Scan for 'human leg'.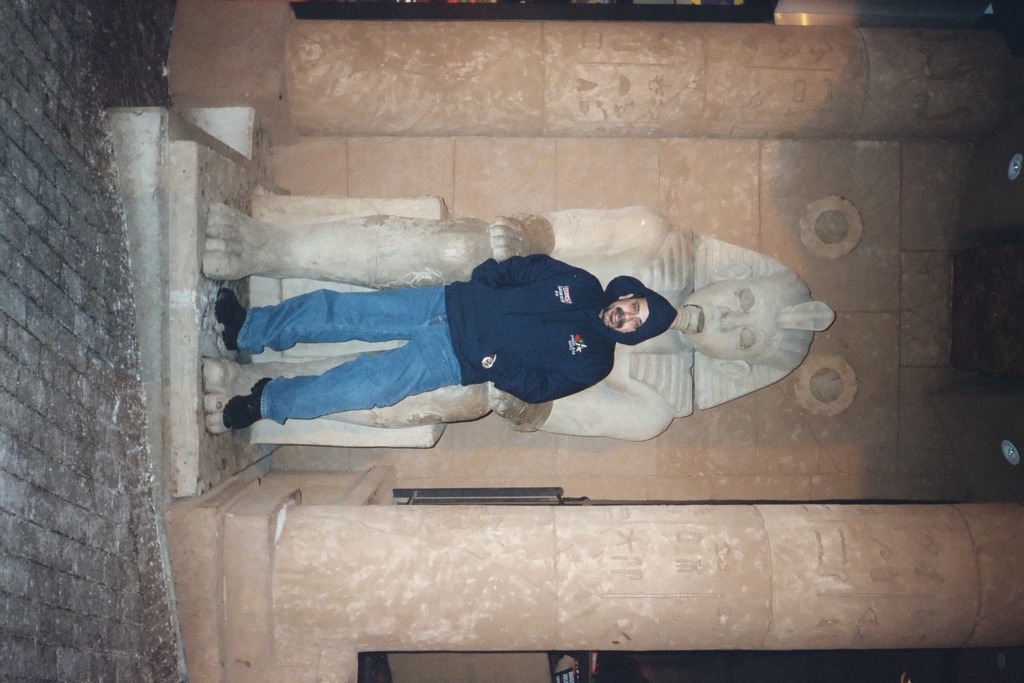
Scan result: [213,285,439,353].
